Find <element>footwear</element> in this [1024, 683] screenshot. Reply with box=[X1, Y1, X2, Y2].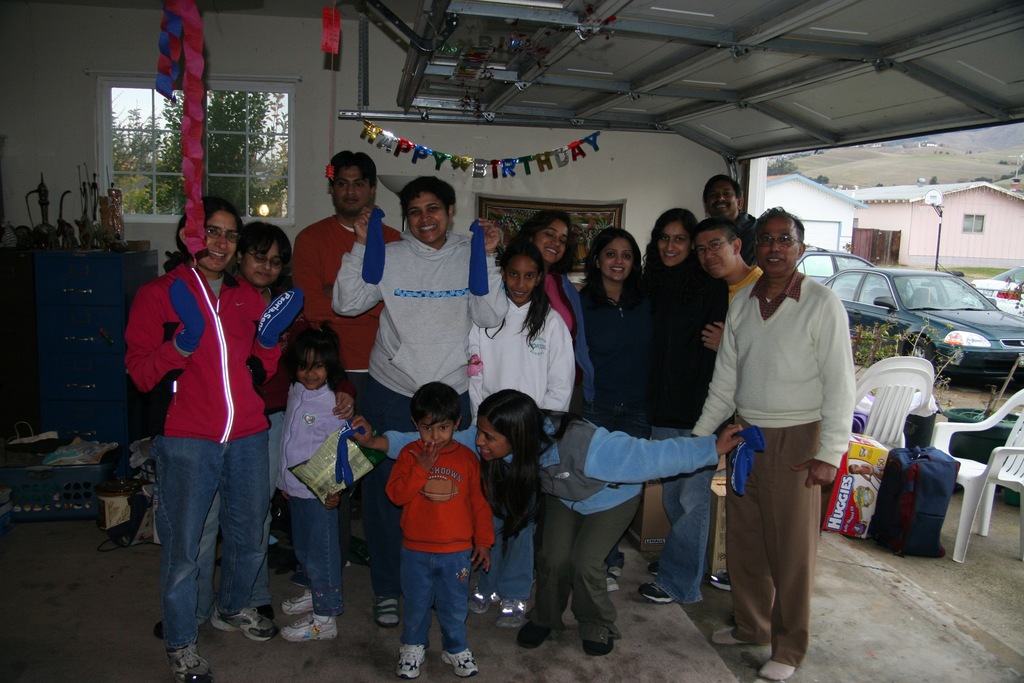
box=[707, 619, 749, 648].
